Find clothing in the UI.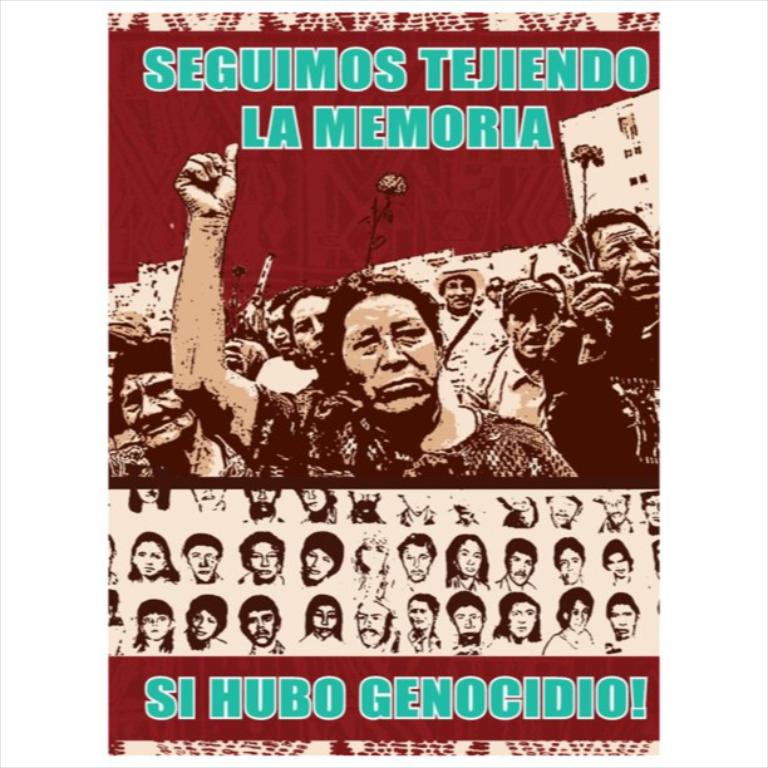
UI element at Rect(137, 575, 168, 584).
